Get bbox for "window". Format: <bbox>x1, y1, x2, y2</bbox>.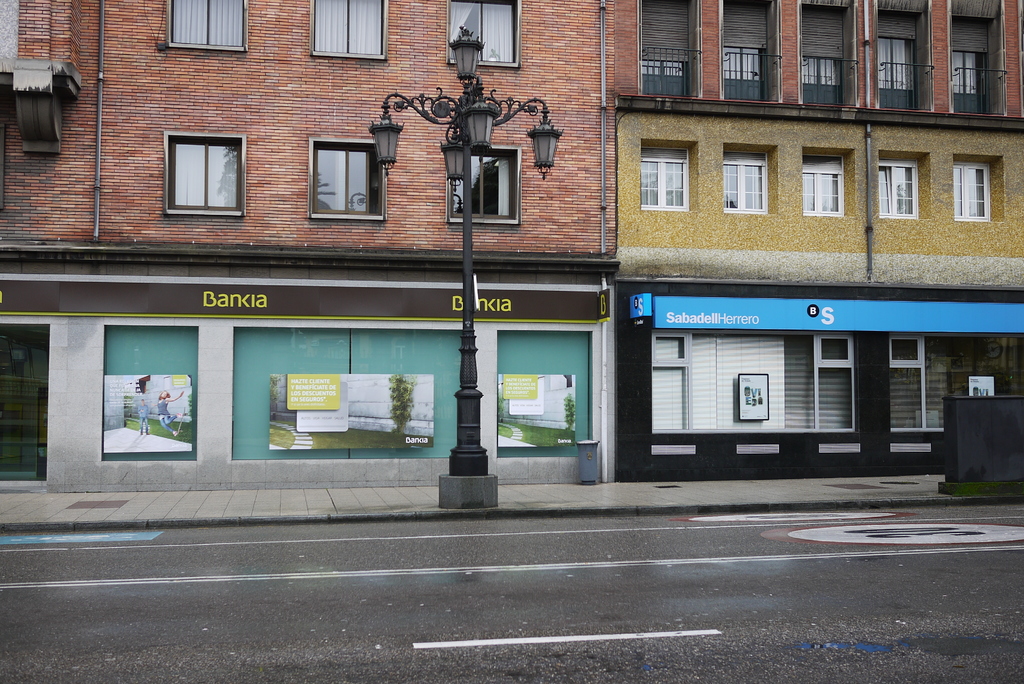
<bbox>878, 152, 924, 223</bbox>.
